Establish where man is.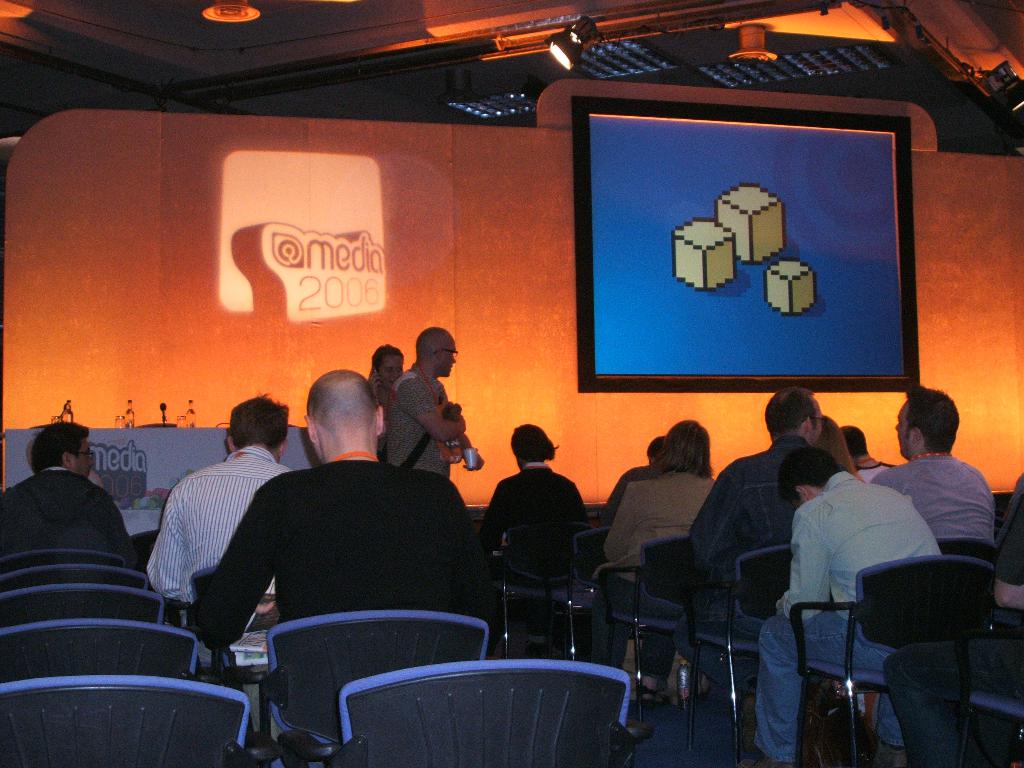
Established at bbox=(872, 386, 1023, 758).
